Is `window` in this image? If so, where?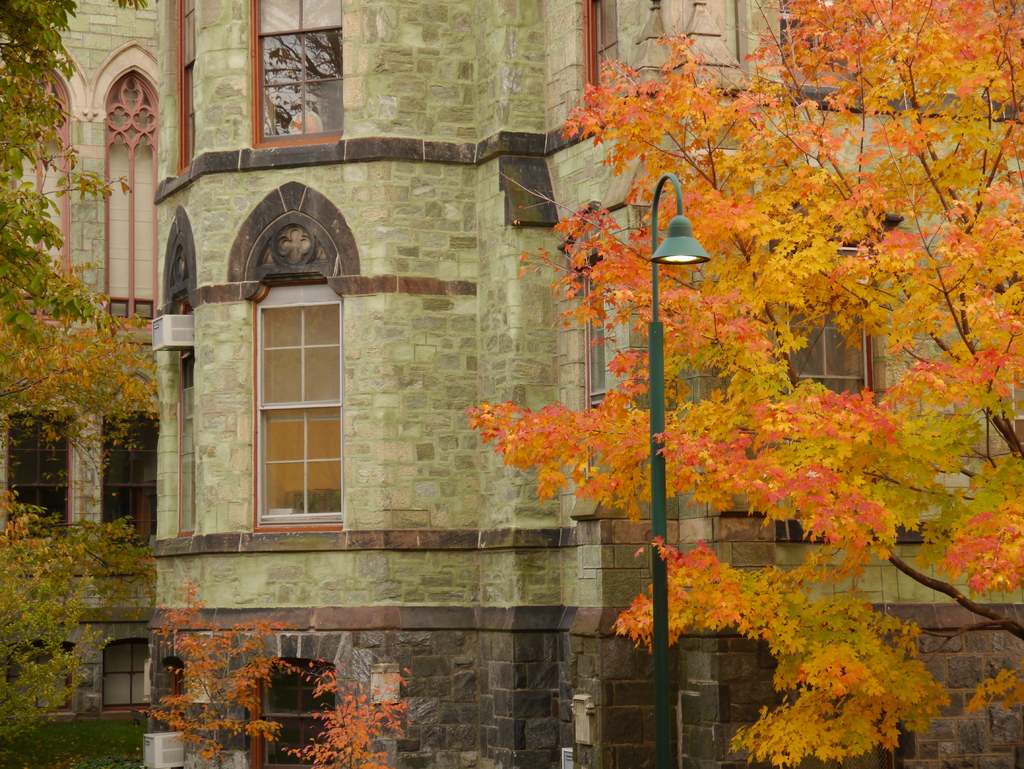
Yes, at <bbox>234, 244, 342, 551</bbox>.
